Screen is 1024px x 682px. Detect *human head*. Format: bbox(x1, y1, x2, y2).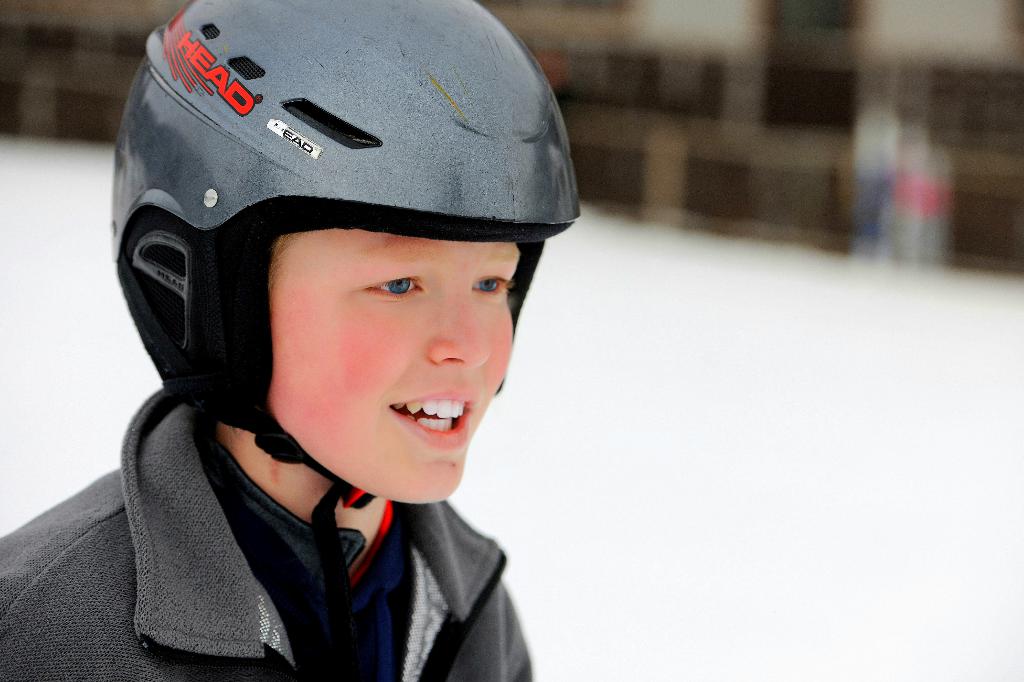
bbox(127, 37, 600, 550).
